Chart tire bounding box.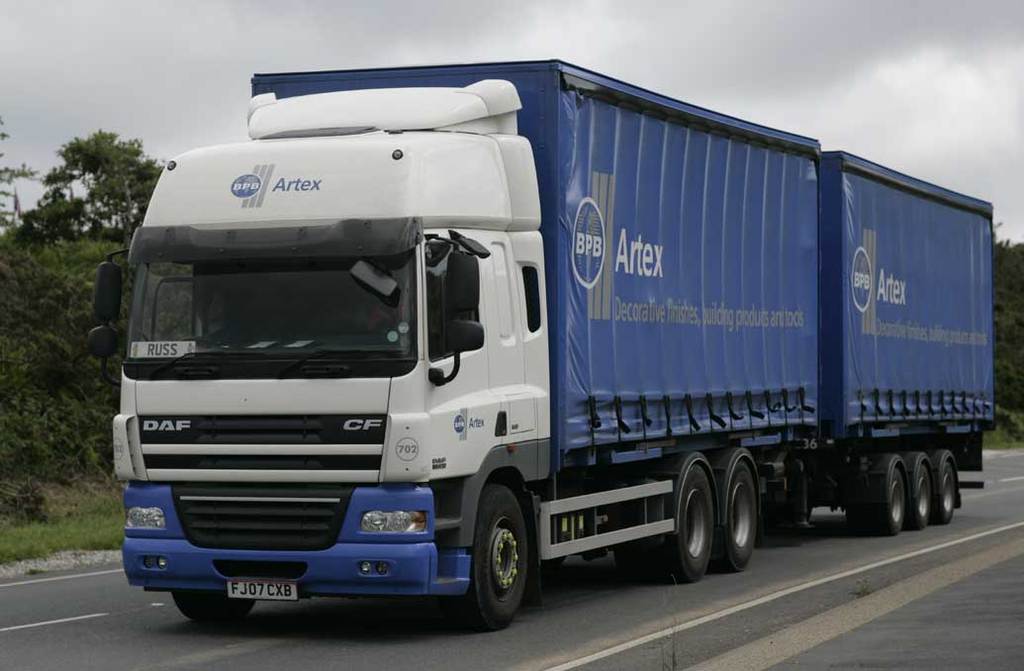
Charted: [909, 450, 935, 528].
